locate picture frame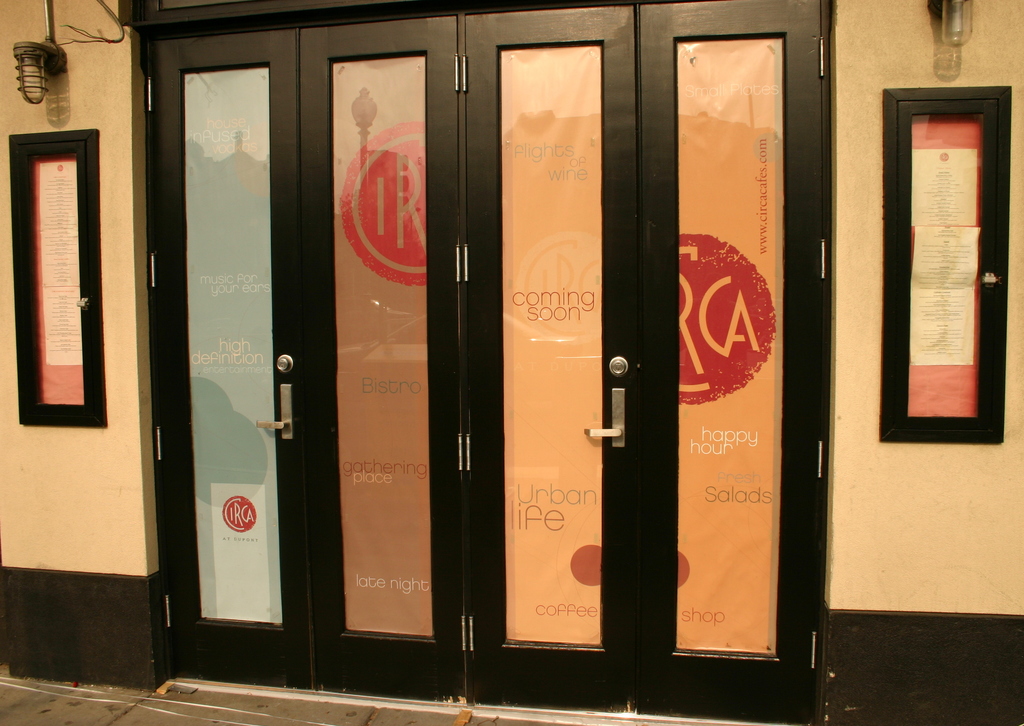
878:69:1013:456
